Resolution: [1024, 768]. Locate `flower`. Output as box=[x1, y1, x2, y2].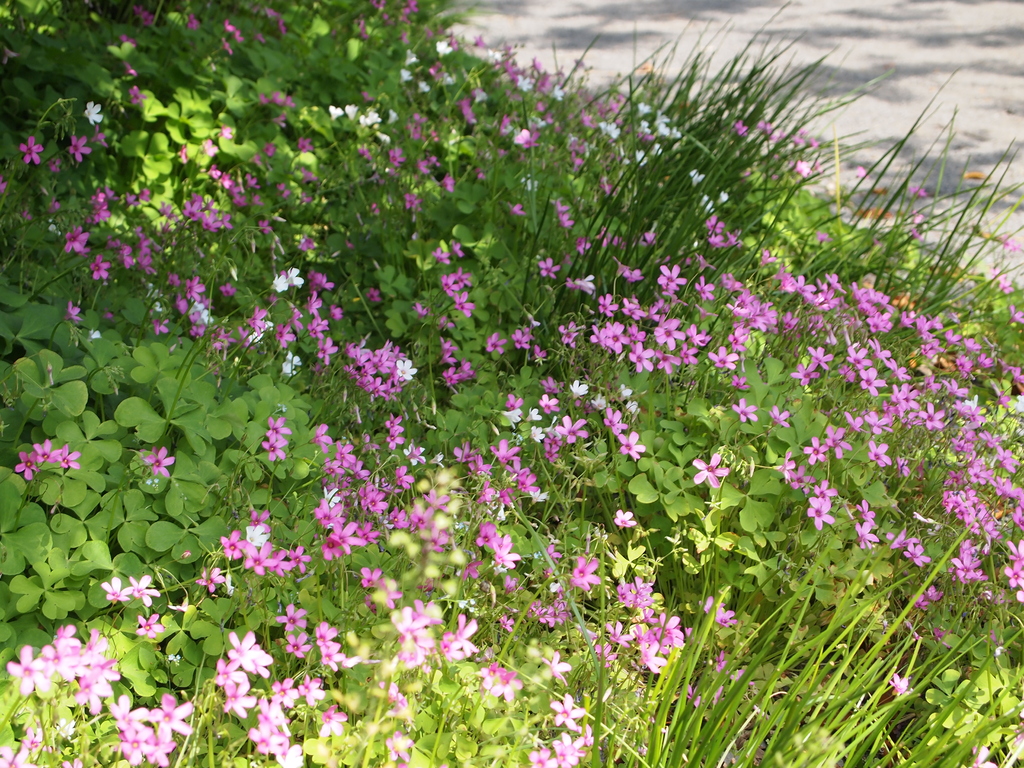
box=[313, 644, 346, 673].
